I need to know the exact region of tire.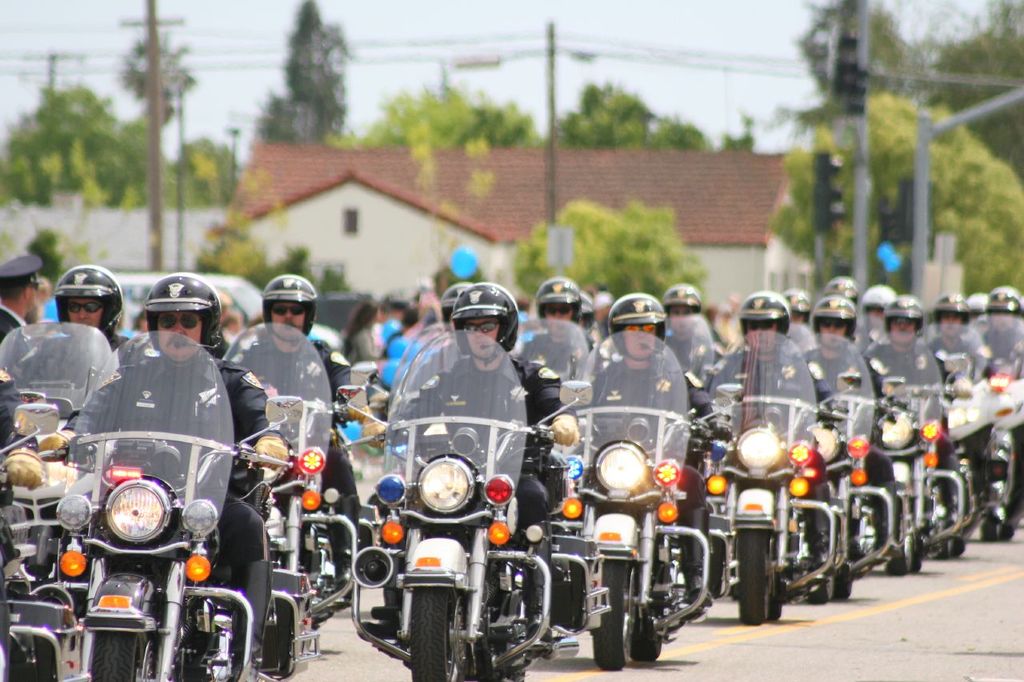
Region: 705,536,734,600.
